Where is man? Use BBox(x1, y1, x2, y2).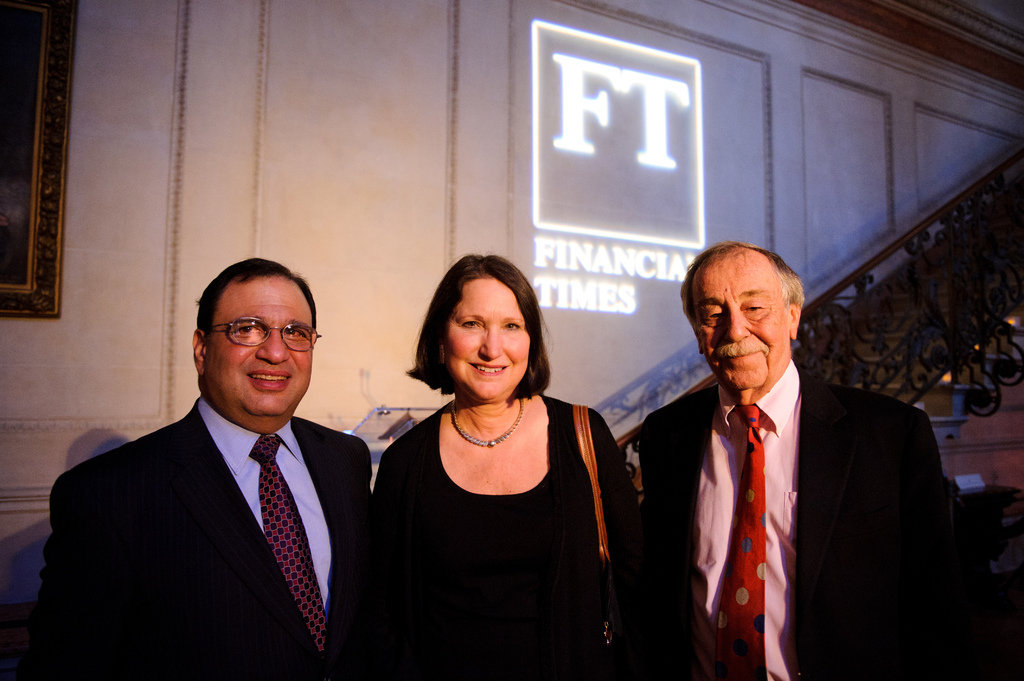
BBox(641, 235, 965, 664).
